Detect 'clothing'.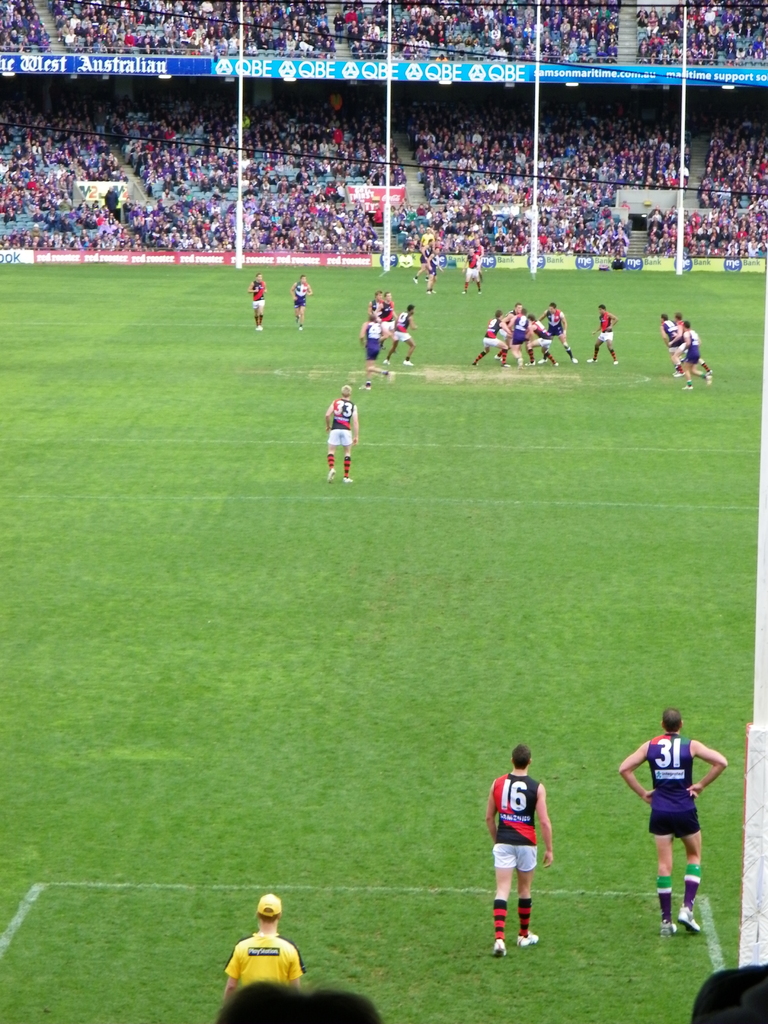
Detected at pyautogui.locateOnScreen(596, 309, 612, 340).
